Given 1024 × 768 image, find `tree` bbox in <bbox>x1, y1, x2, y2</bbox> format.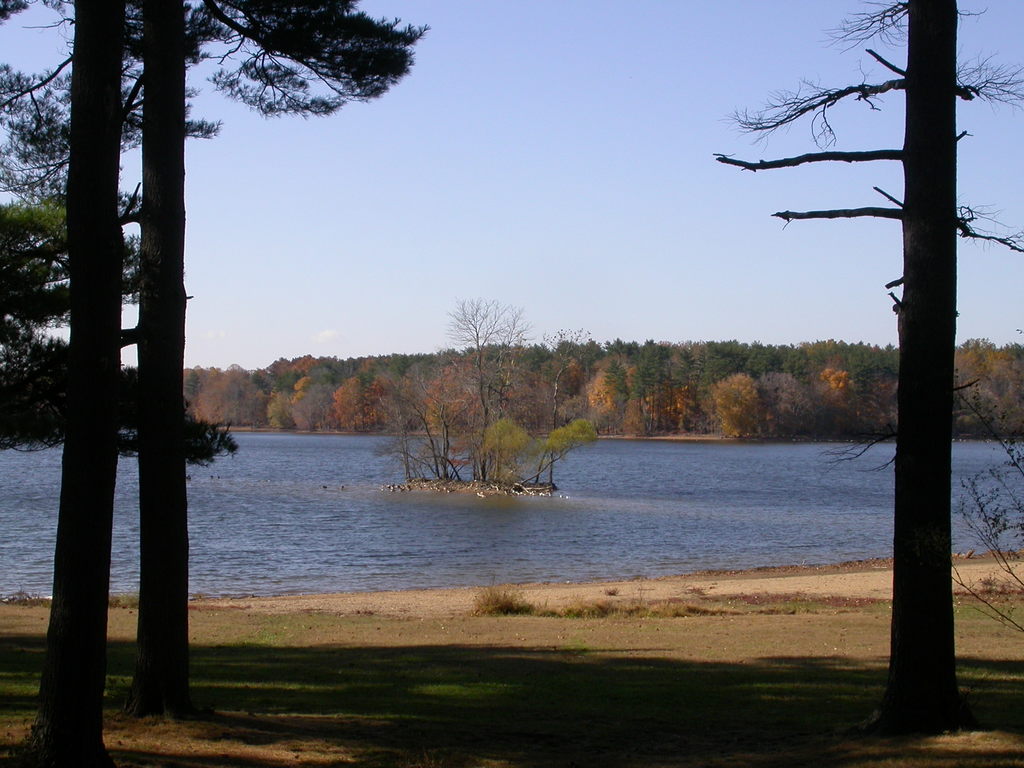
<bbox>863, 364, 904, 440</bbox>.
